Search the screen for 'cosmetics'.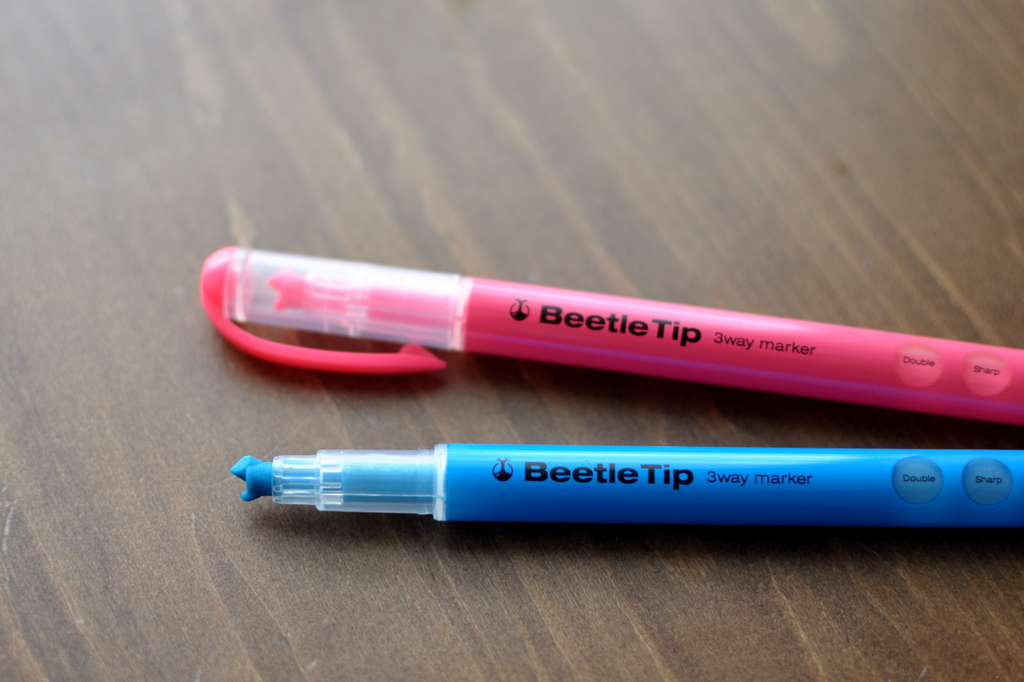
Found at box=[171, 228, 1023, 482].
